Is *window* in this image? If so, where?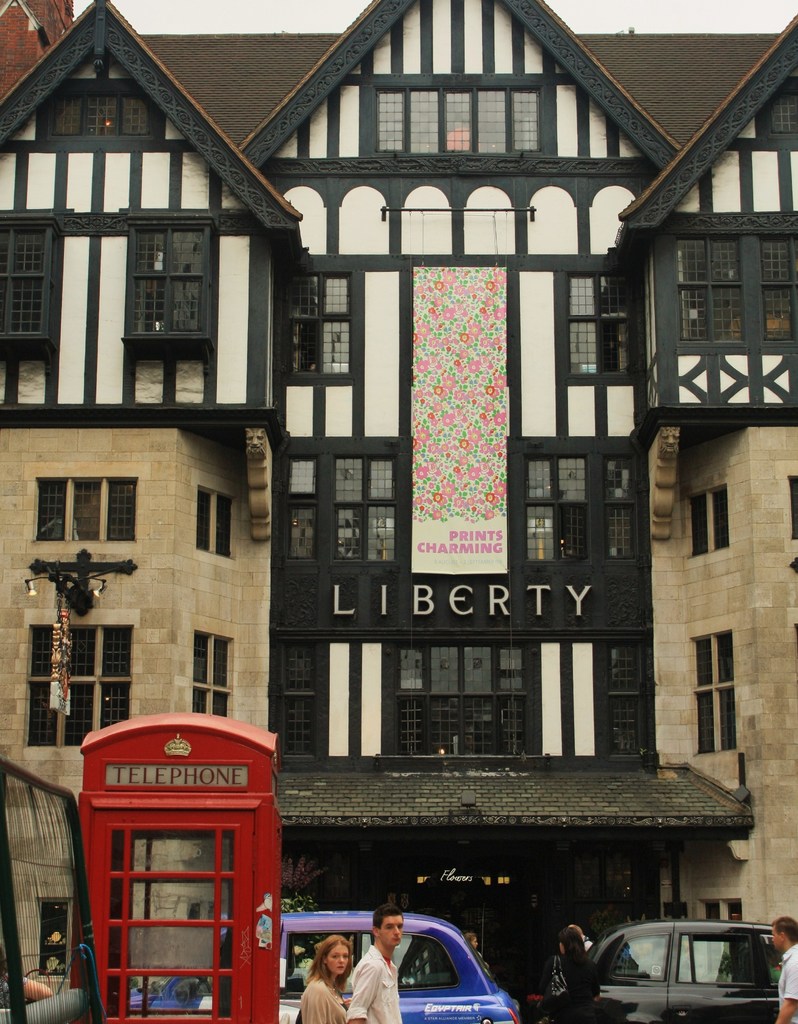
Yes, at bbox=[525, 464, 593, 558].
